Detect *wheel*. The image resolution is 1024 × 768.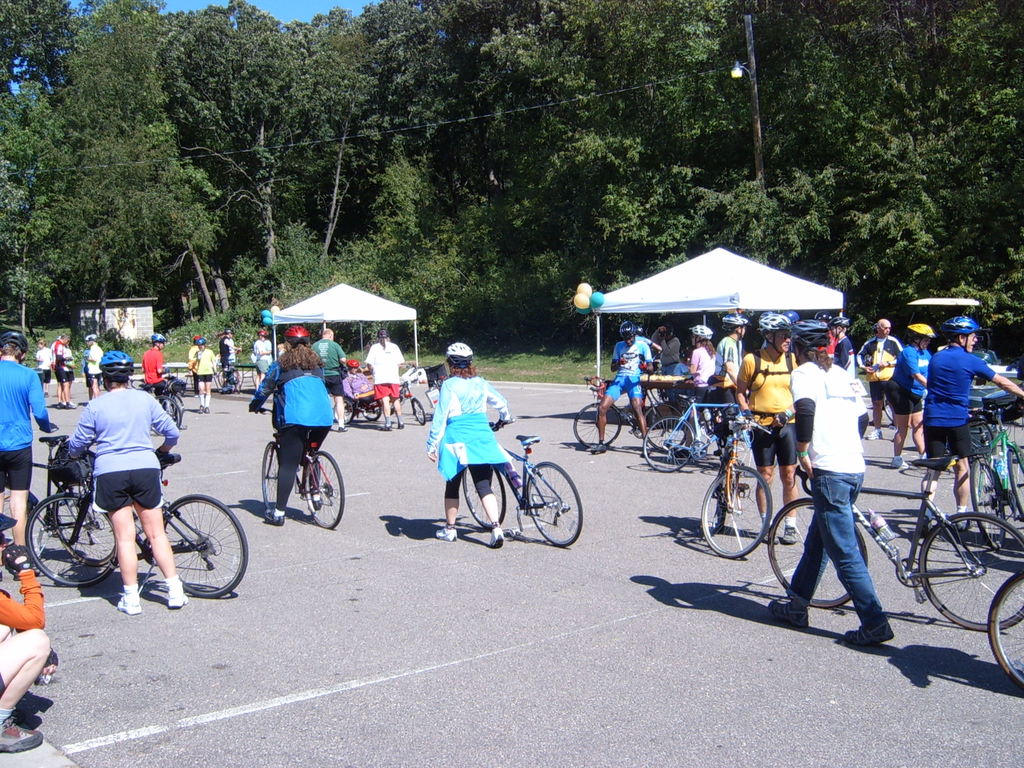
<region>1007, 444, 1023, 519</region>.
